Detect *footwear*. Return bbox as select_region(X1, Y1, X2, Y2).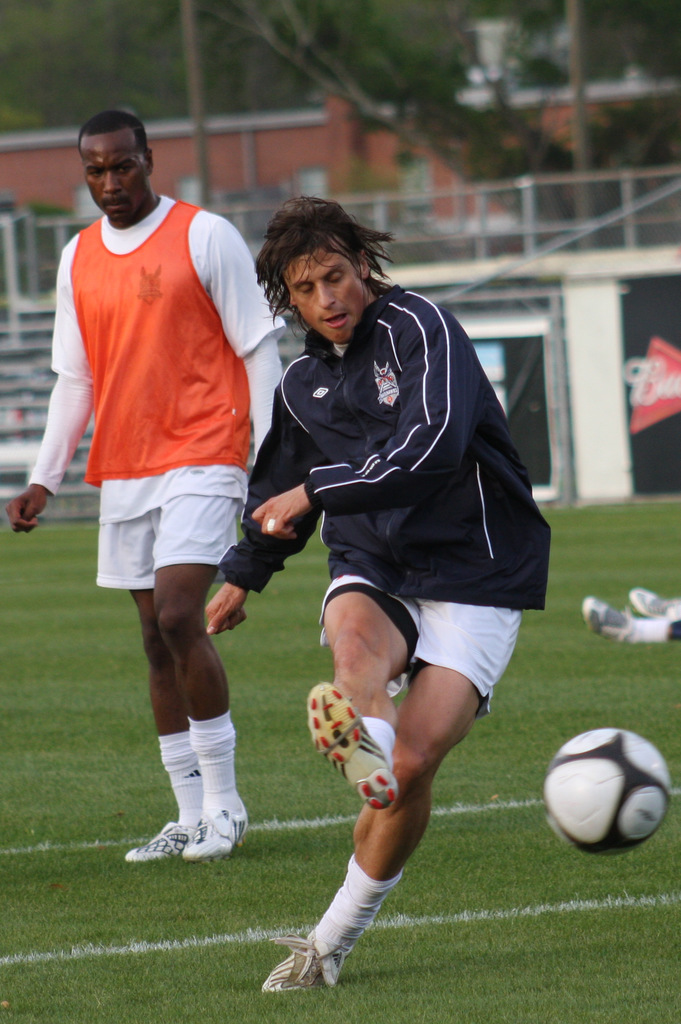
select_region(625, 580, 680, 622).
